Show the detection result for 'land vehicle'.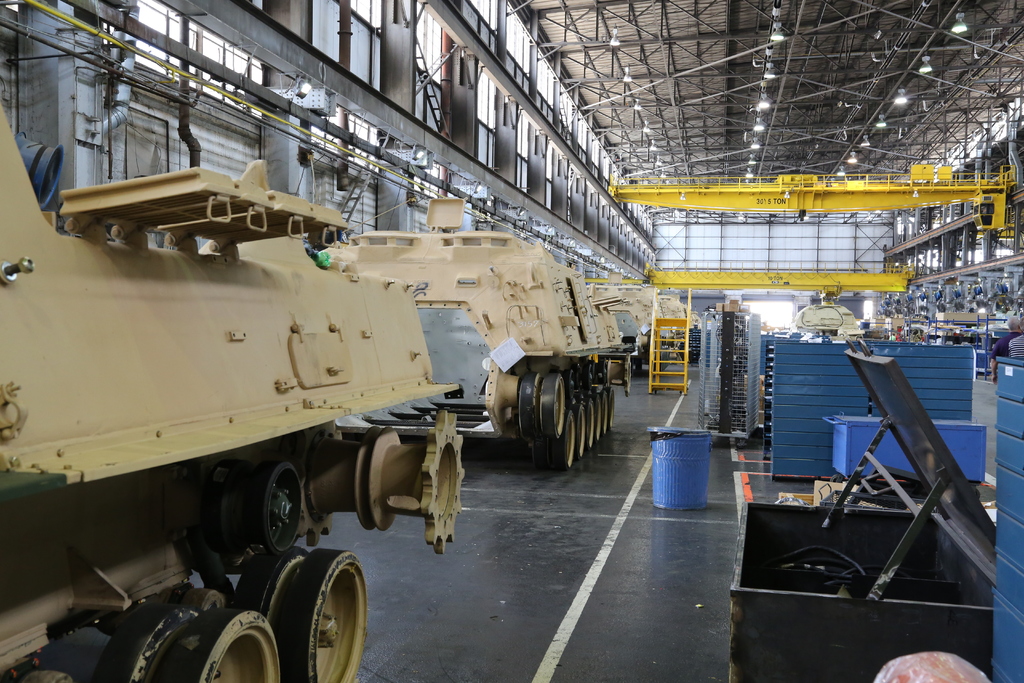
581:274:712:379.
